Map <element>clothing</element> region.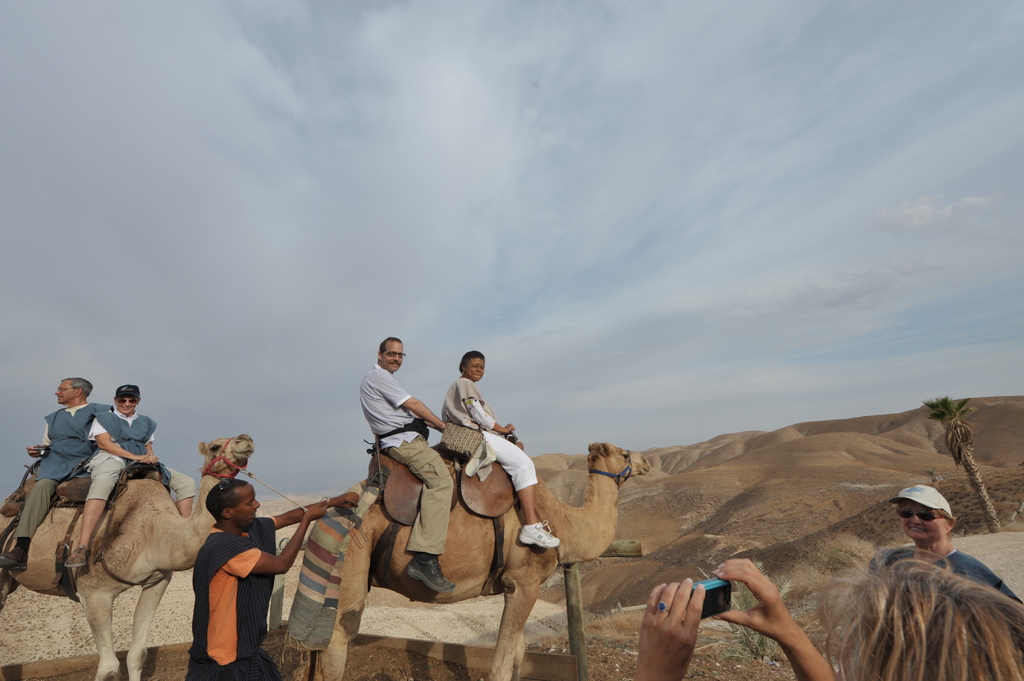
Mapped to detection(28, 401, 127, 534).
